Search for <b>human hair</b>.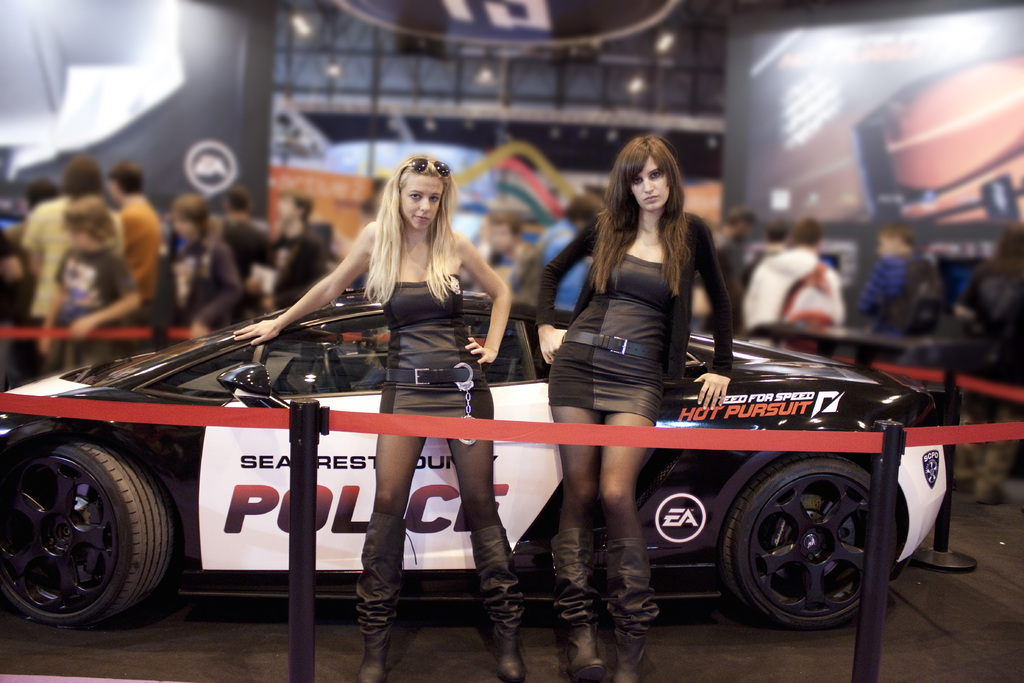
Found at BBox(110, 157, 145, 194).
